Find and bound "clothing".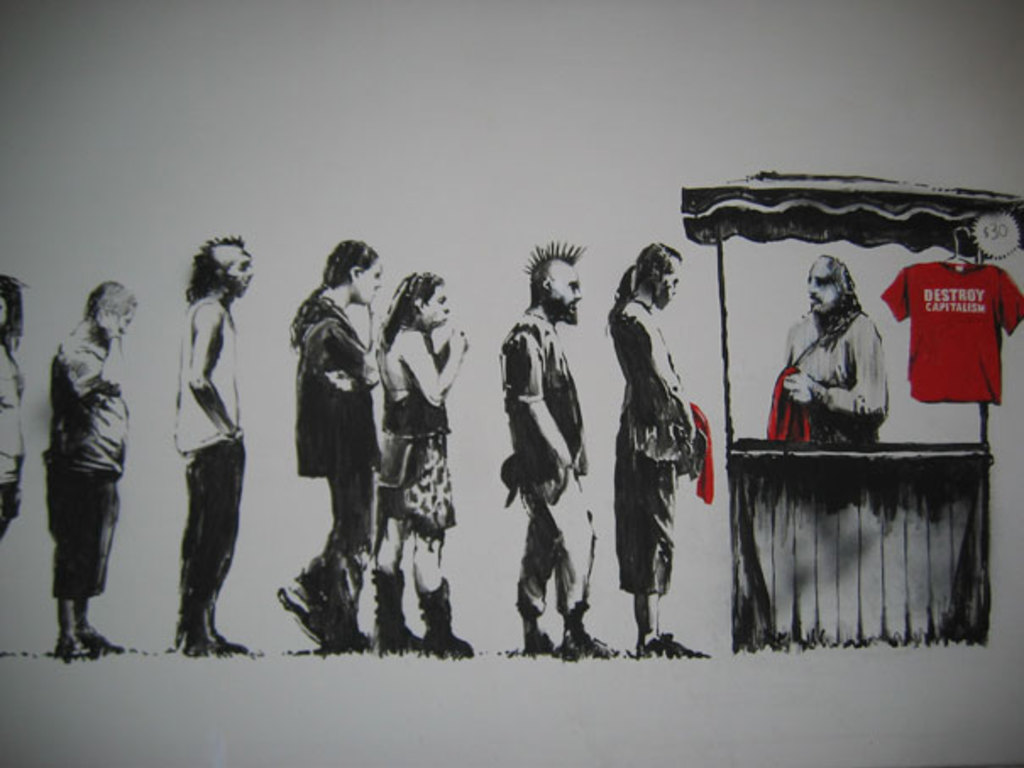
Bound: {"left": 604, "top": 306, "right": 704, "bottom": 597}.
